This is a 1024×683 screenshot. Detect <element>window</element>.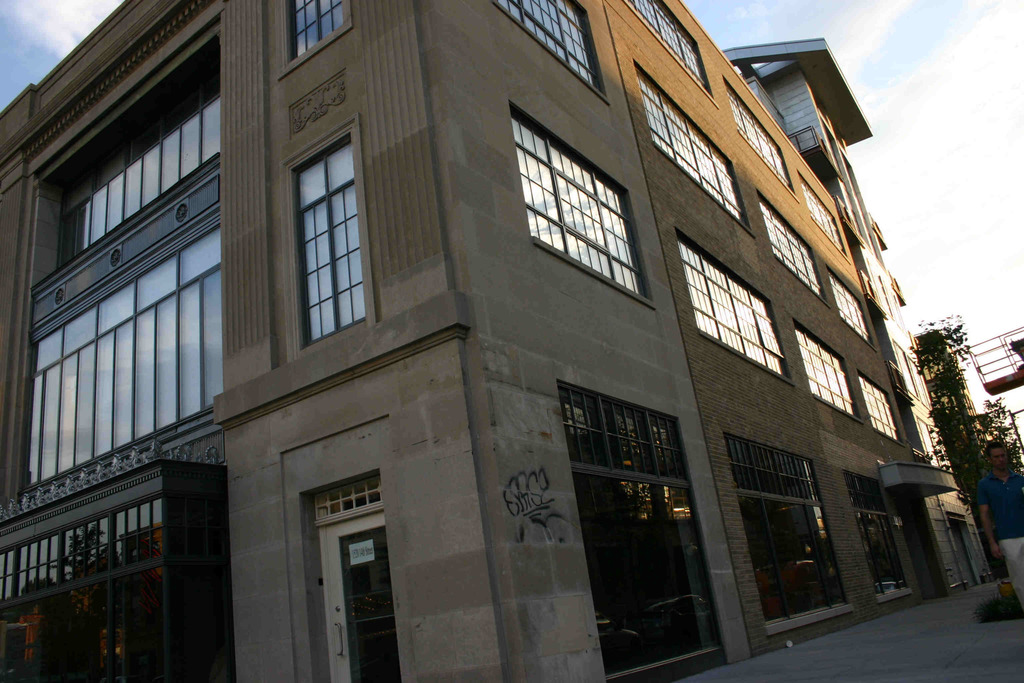
pyautogui.locateOnScreen(763, 198, 834, 298).
